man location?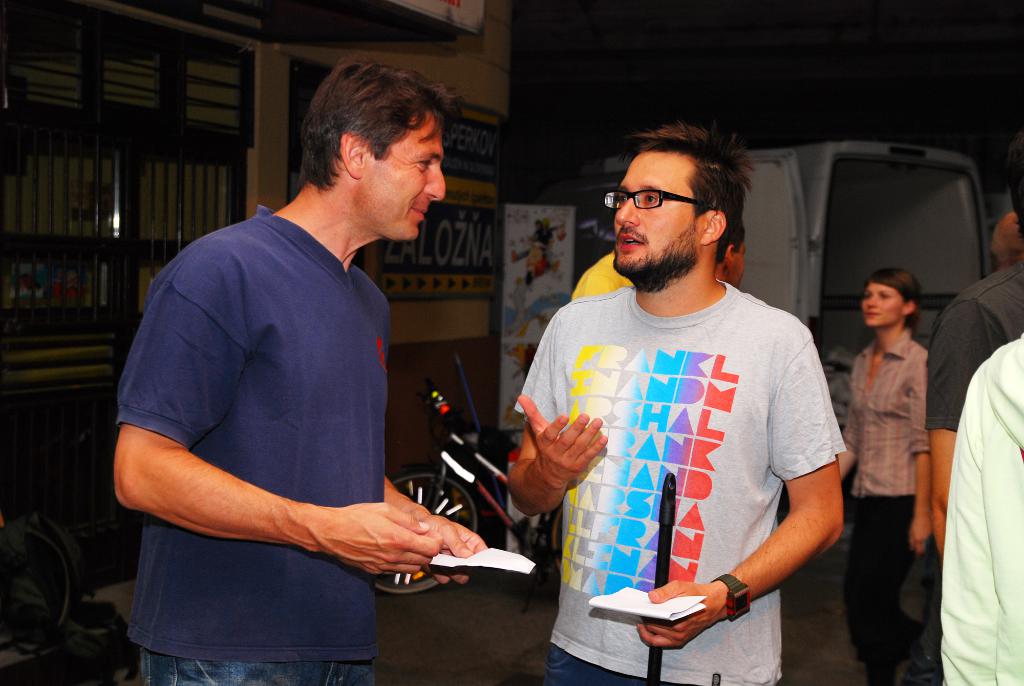
detection(924, 130, 1023, 561)
